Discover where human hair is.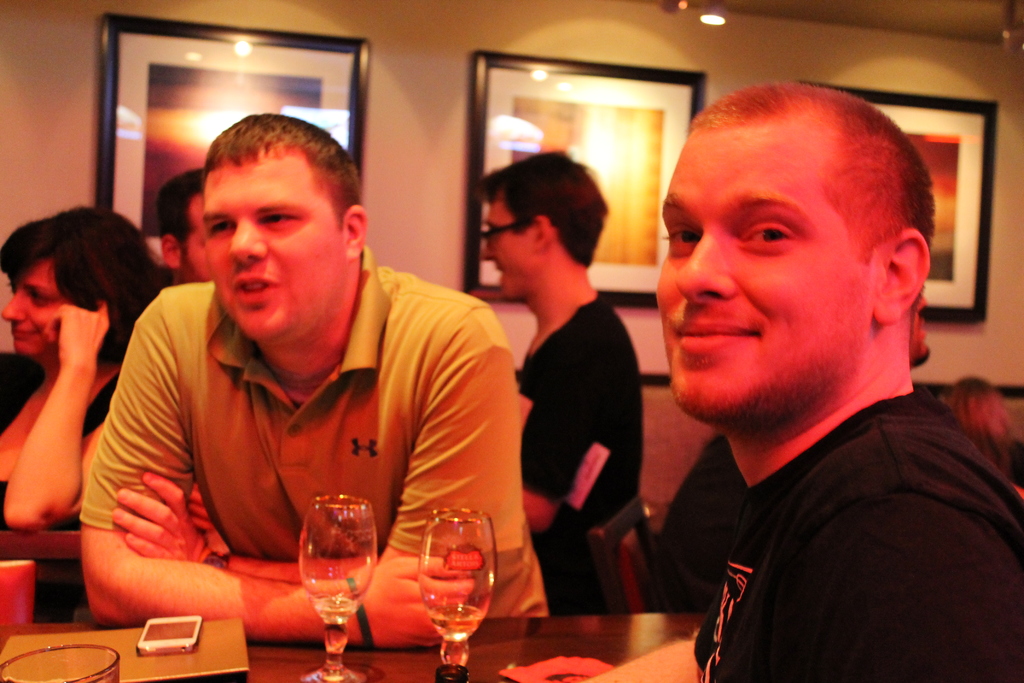
Discovered at {"left": 684, "top": 73, "right": 938, "bottom": 303}.
